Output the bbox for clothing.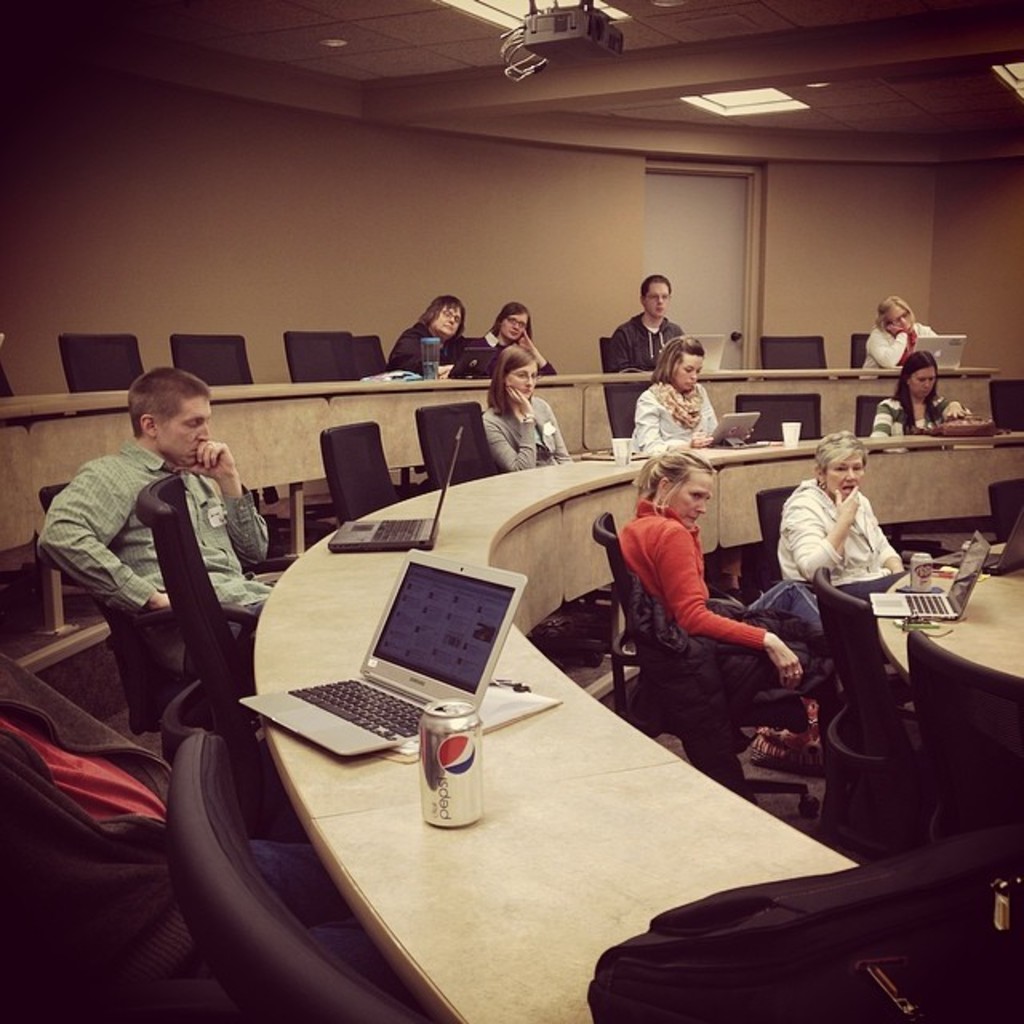
l=616, t=494, r=846, b=718.
